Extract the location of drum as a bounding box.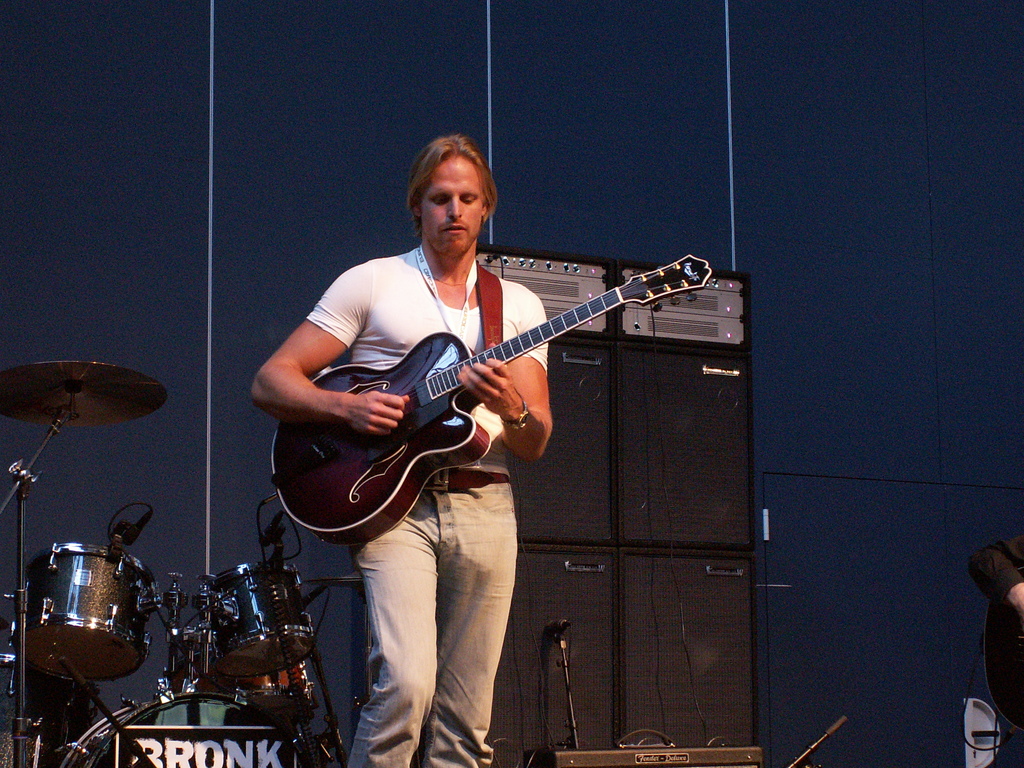
Rect(194, 559, 313, 672).
